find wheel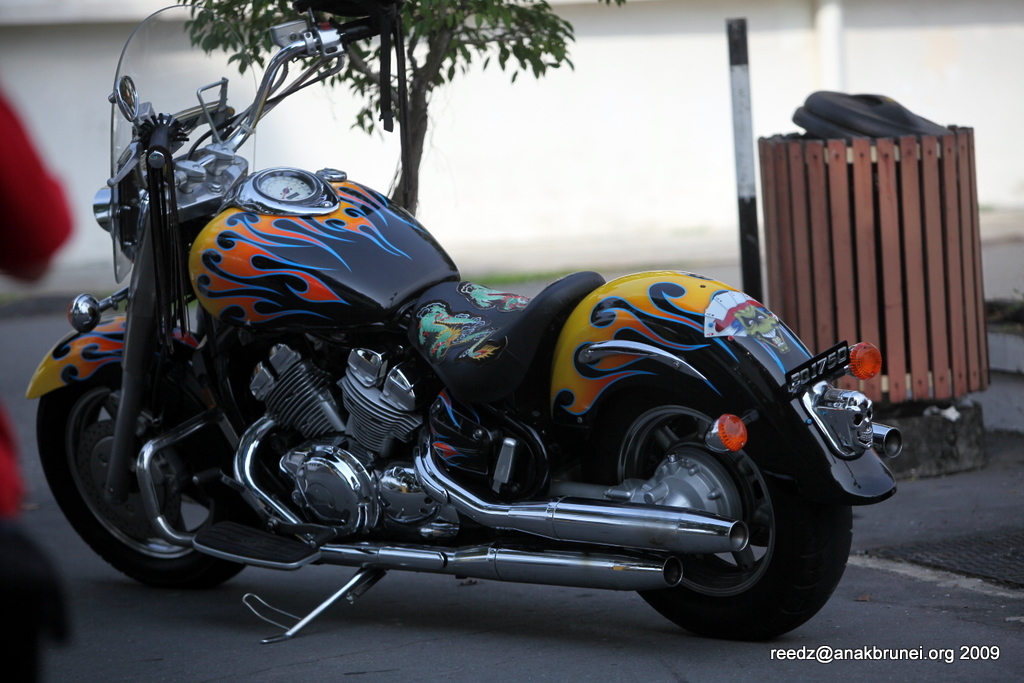
bbox=[49, 368, 215, 570]
